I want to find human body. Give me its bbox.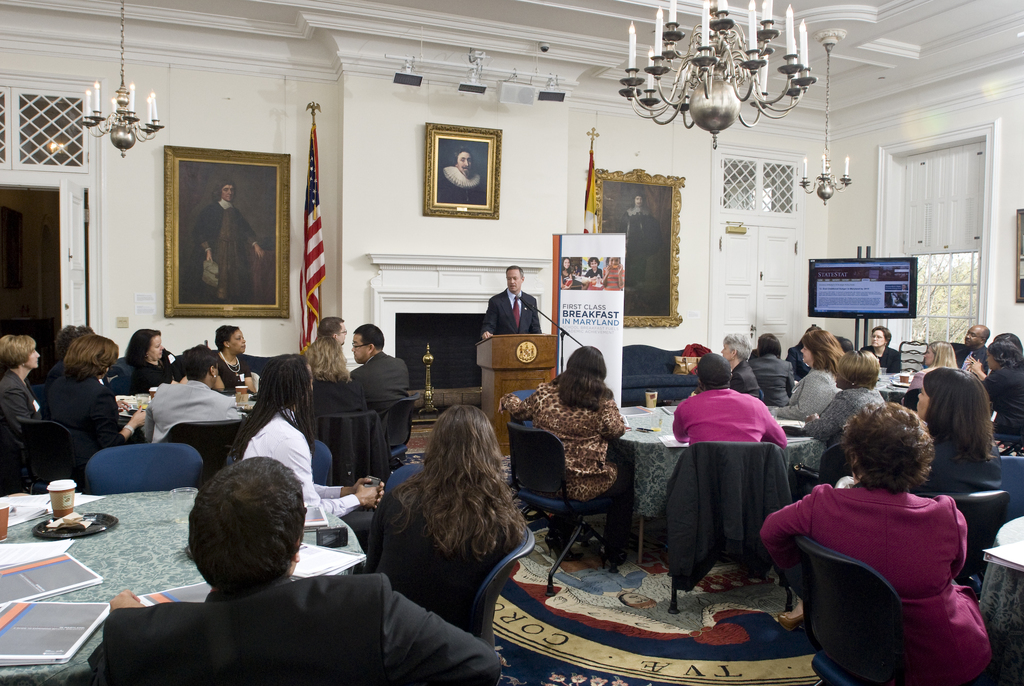
<box>216,351,253,385</box>.
